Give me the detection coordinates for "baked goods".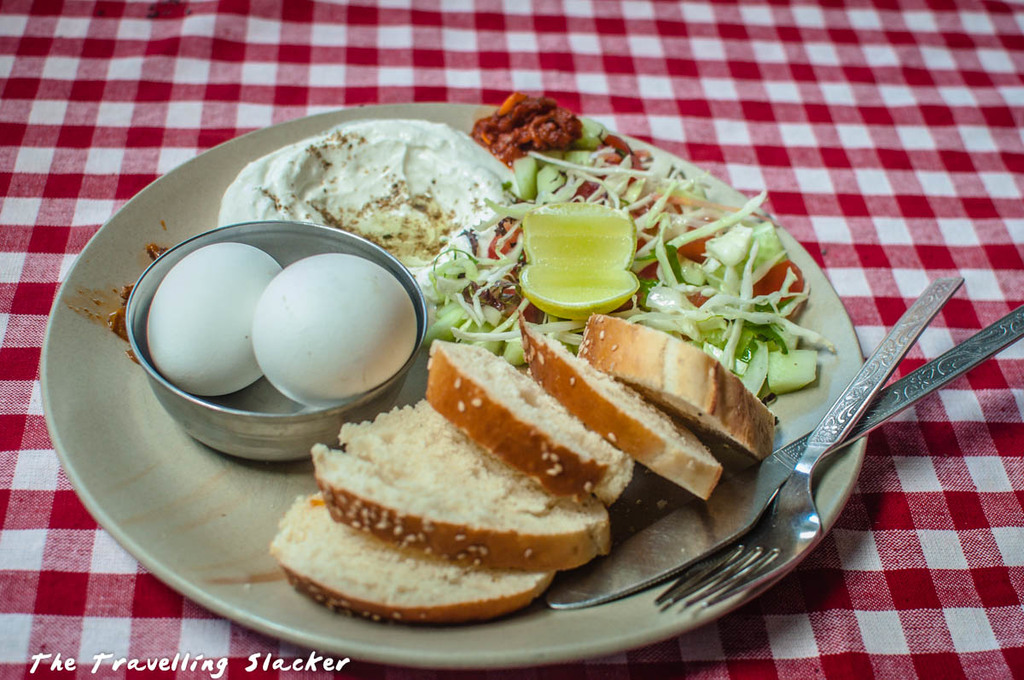
crop(524, 323, 721, 504).
